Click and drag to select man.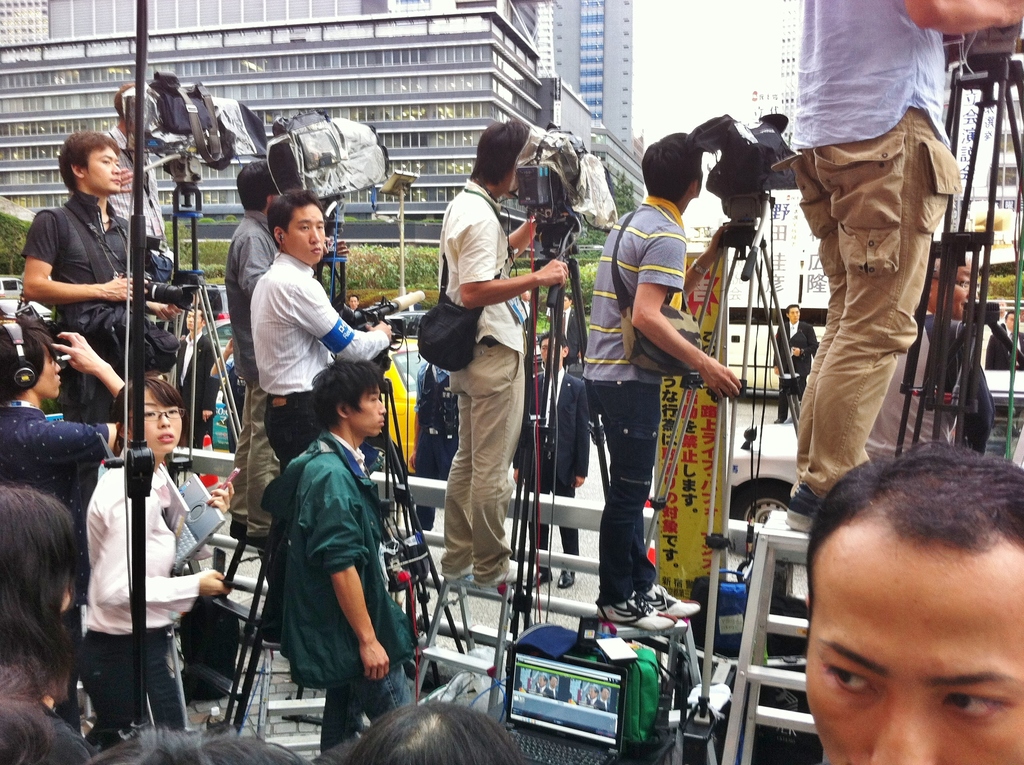
Selection: bbox=[502, 342, 595, 592].
